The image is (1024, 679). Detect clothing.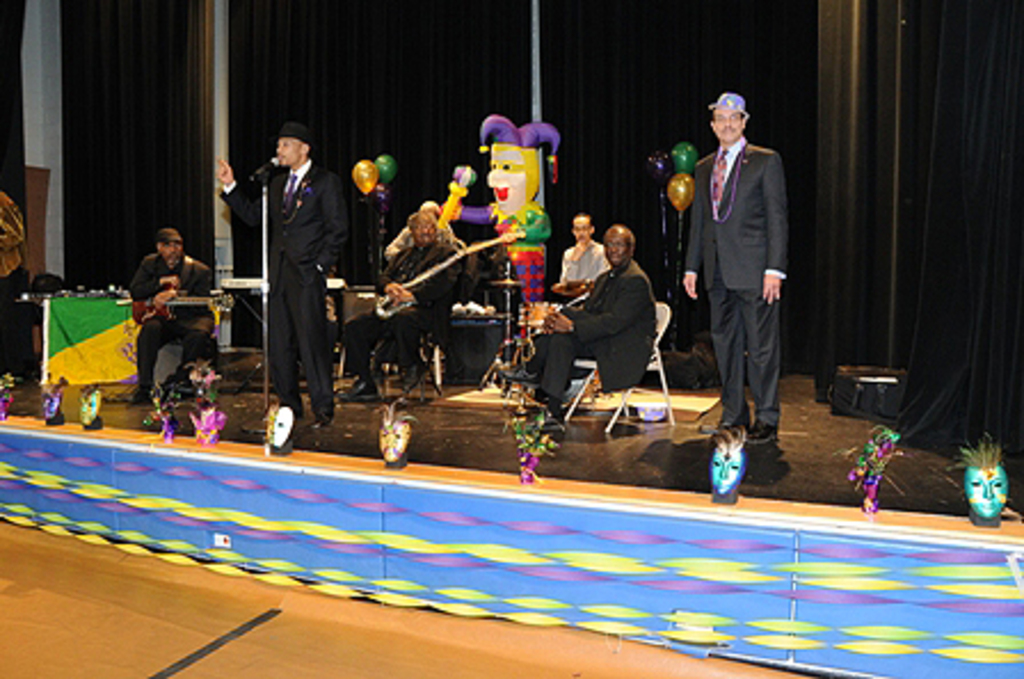
Detection: left=226, top=153, right=341, bottom=425.
